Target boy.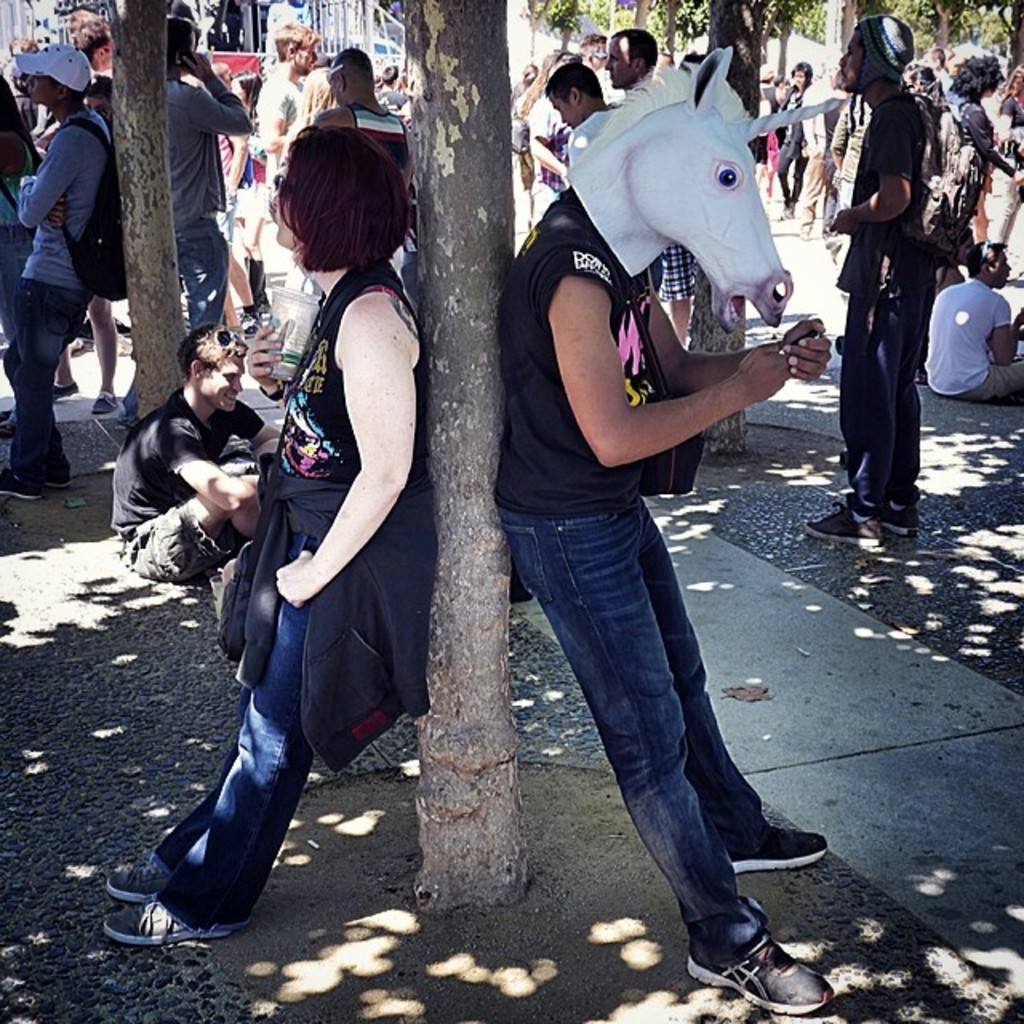
Target region: locate(539, 61, 603, 138).
